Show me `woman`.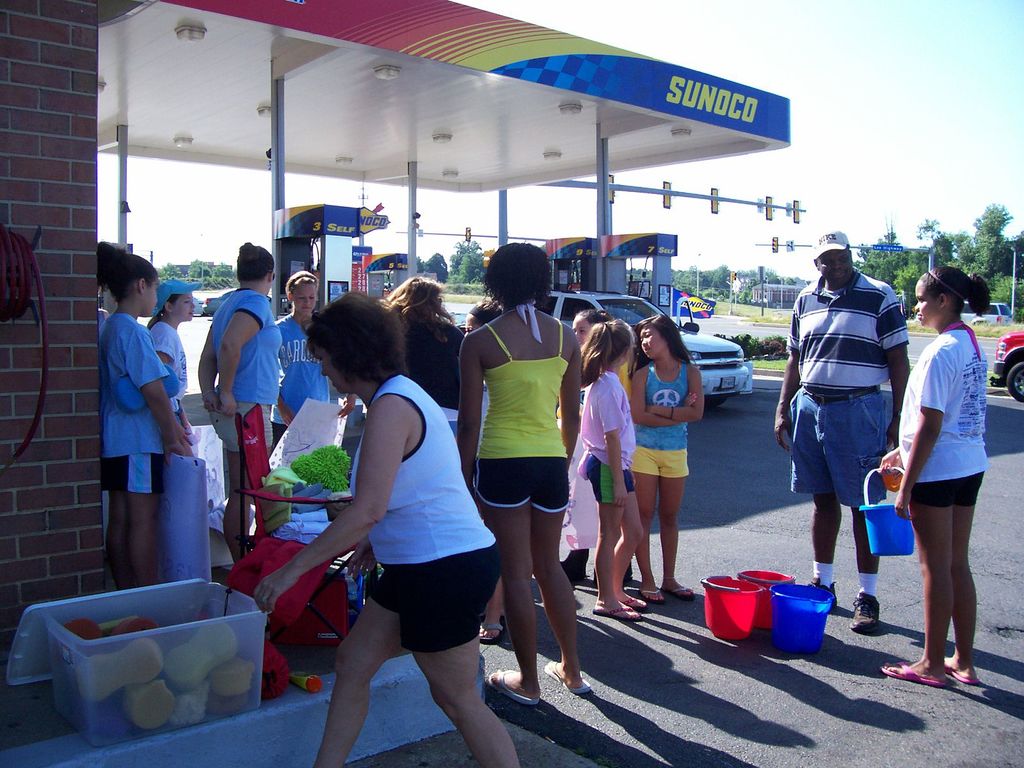
`woman` is here: box=[448, 237, 593, 714].
